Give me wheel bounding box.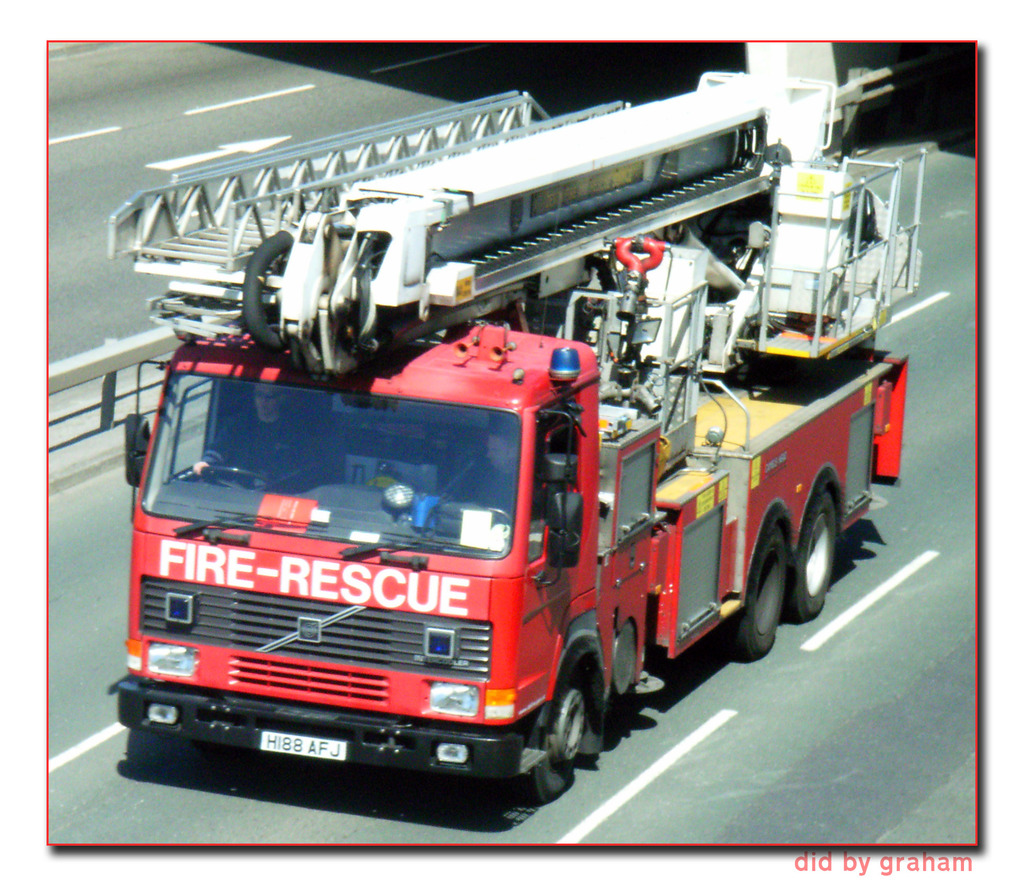
<box>785,487,842,625</box>.
